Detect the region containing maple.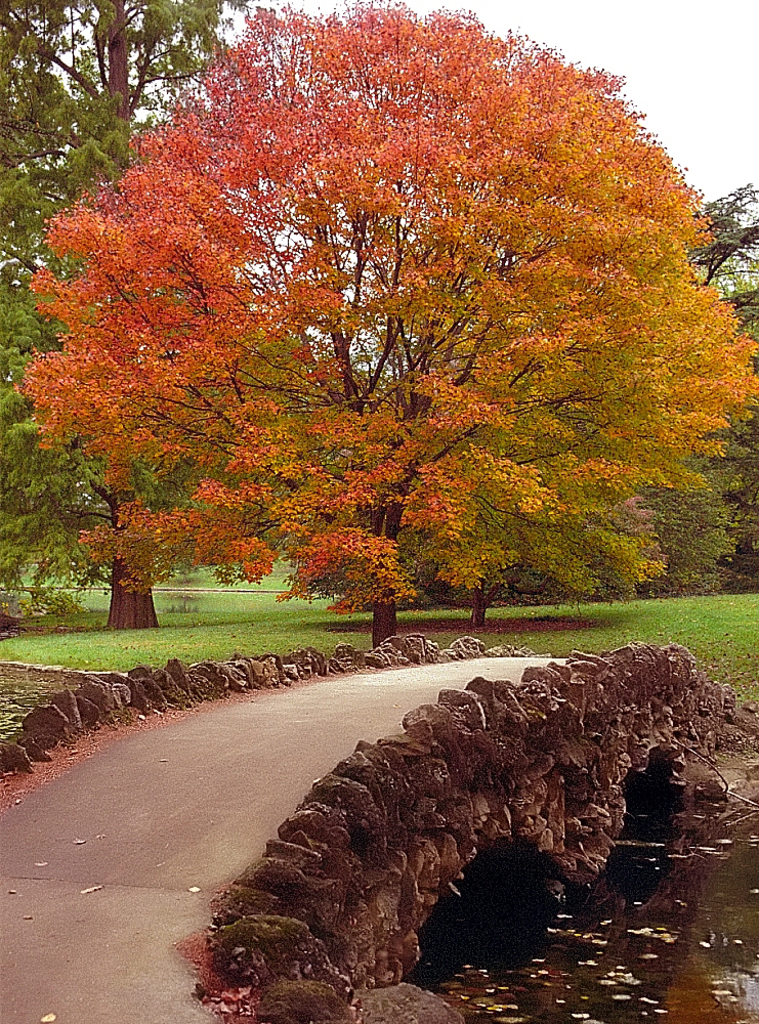
locate(14, 0, 758, 645).
